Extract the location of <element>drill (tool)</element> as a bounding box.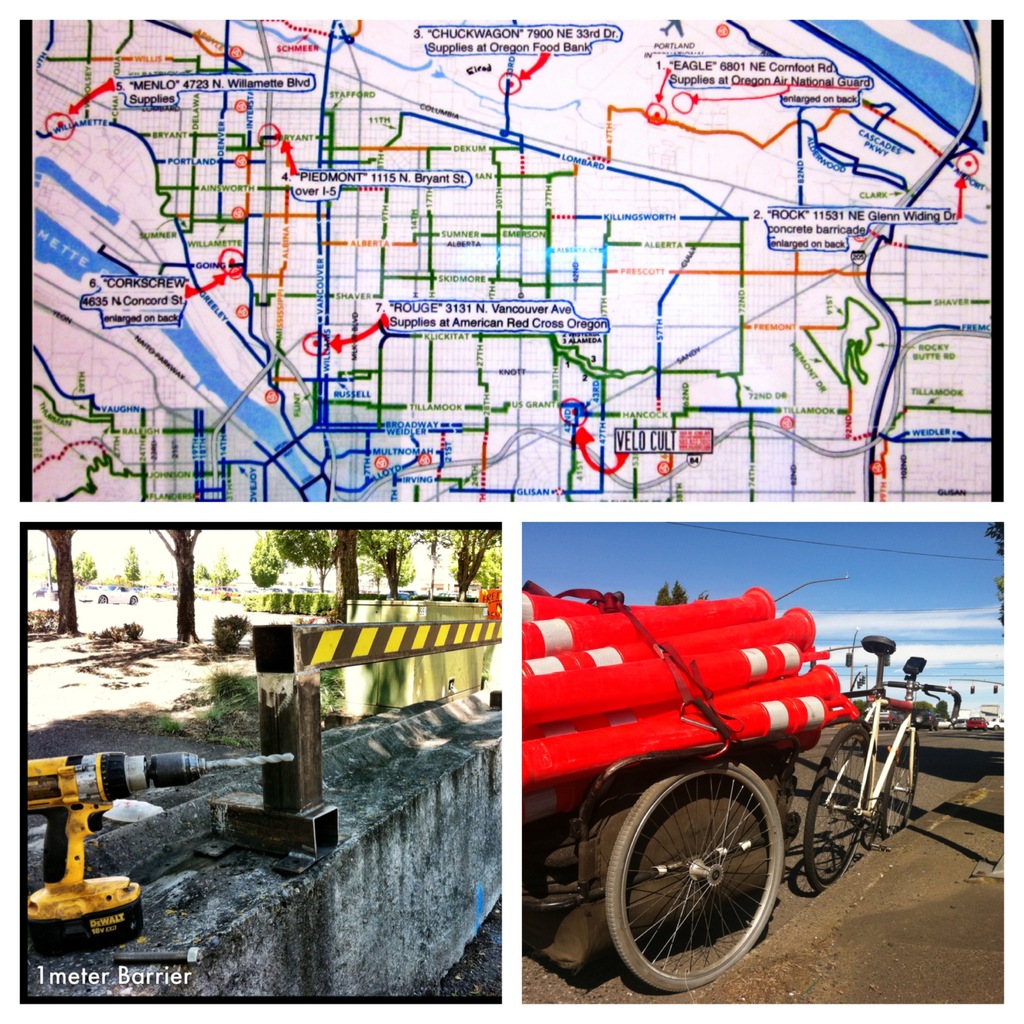
detection(12, 744, 292, 952).
